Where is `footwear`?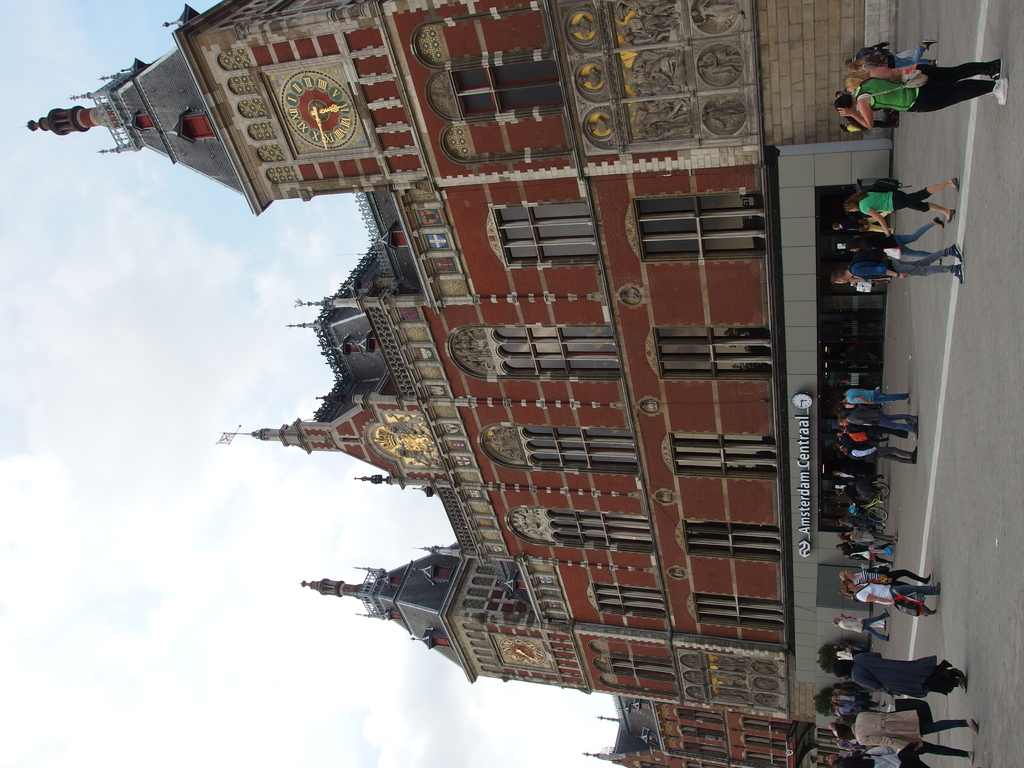
x1=966, y1=719, x2=980, y2=735.
